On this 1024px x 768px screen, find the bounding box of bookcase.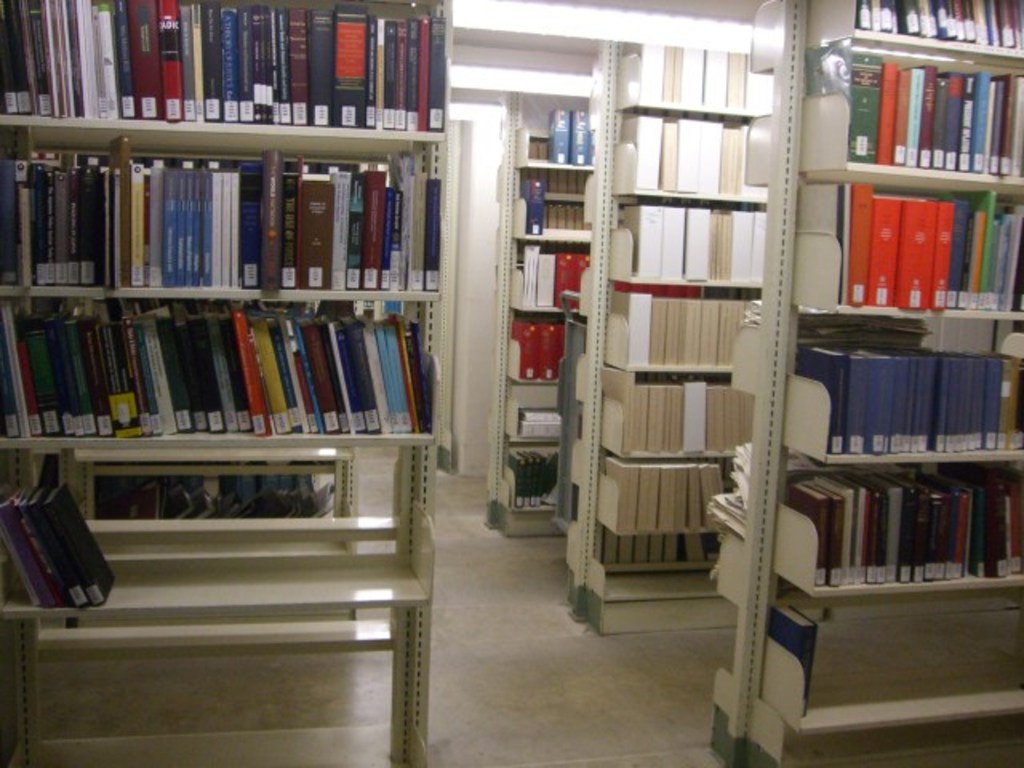
Bounding box: x1=0 y1=19 x2=478 y2=582.
